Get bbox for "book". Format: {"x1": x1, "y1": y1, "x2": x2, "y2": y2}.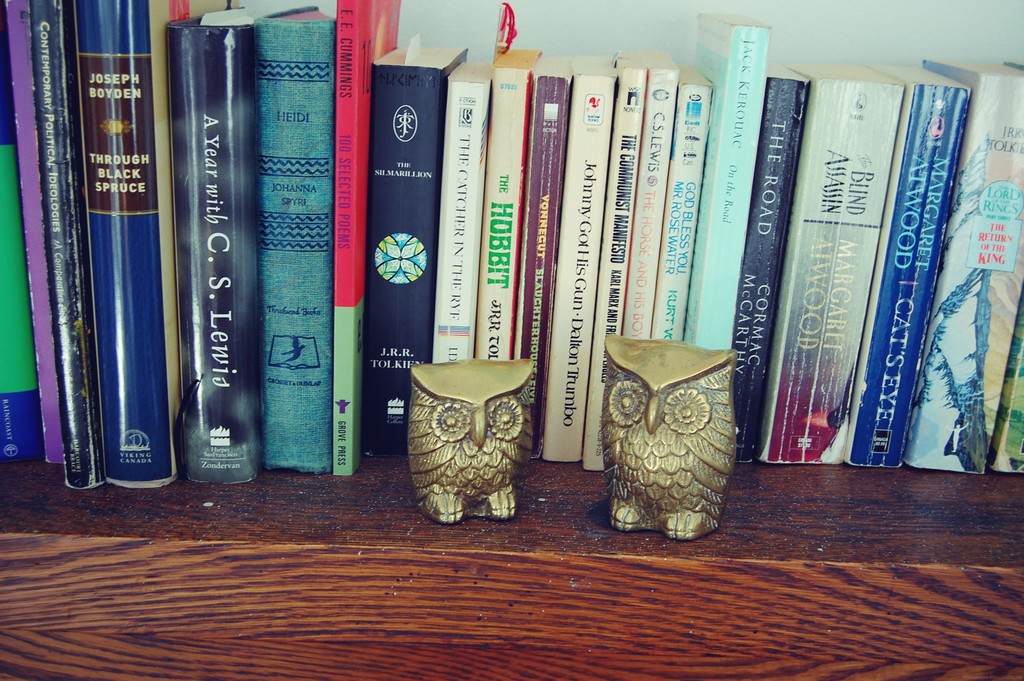
{"x1": 669, "y1": 56, "x2": 699, "y2": 340}.
